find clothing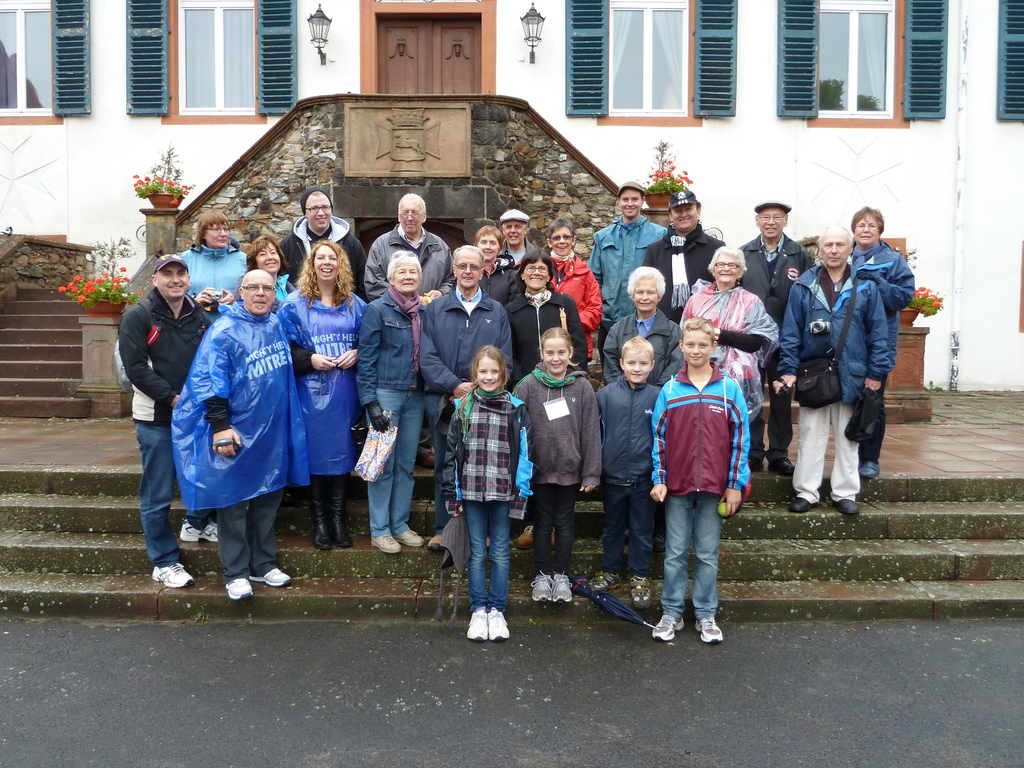
left=844, top=241, right=922, bottom=462
